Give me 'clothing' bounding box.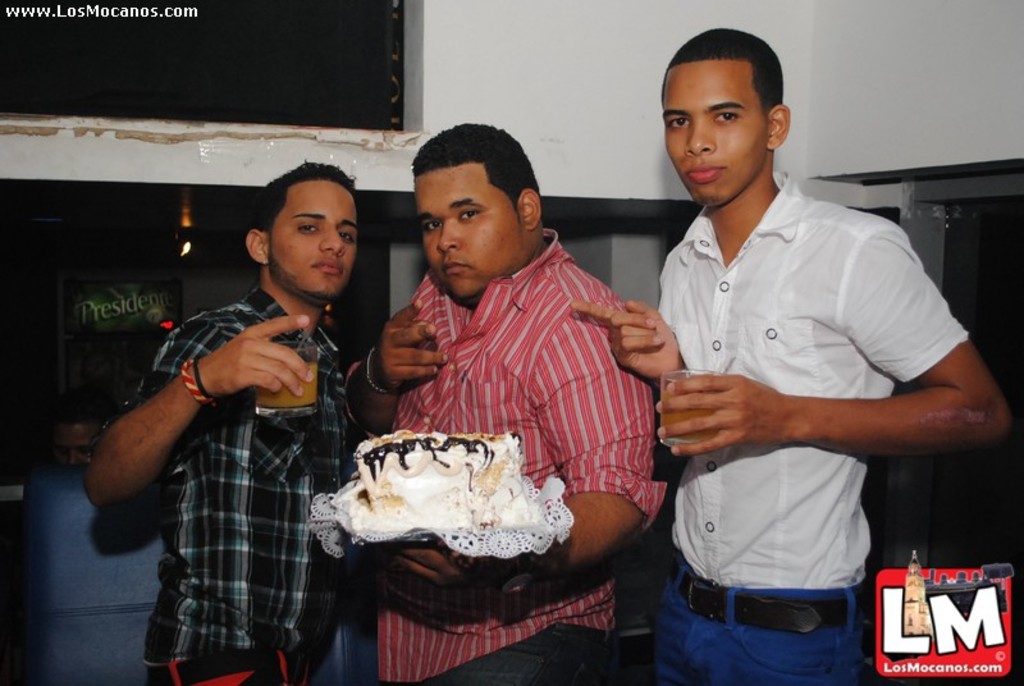
BBox(630, 137, 964, 625).
